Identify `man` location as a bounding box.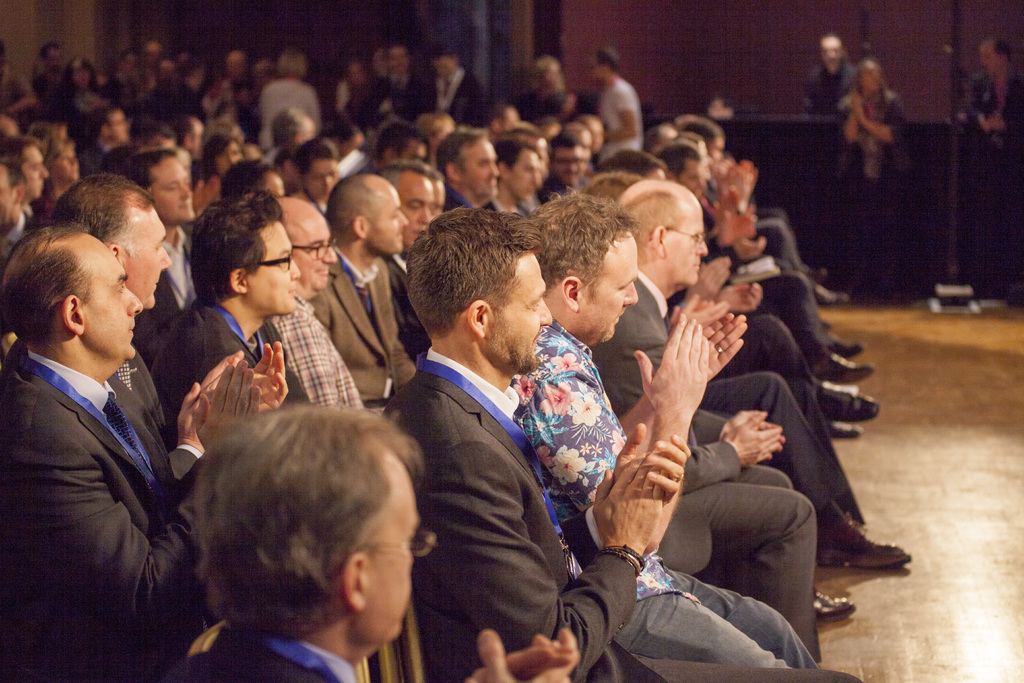
273, 152, 301, 190.
